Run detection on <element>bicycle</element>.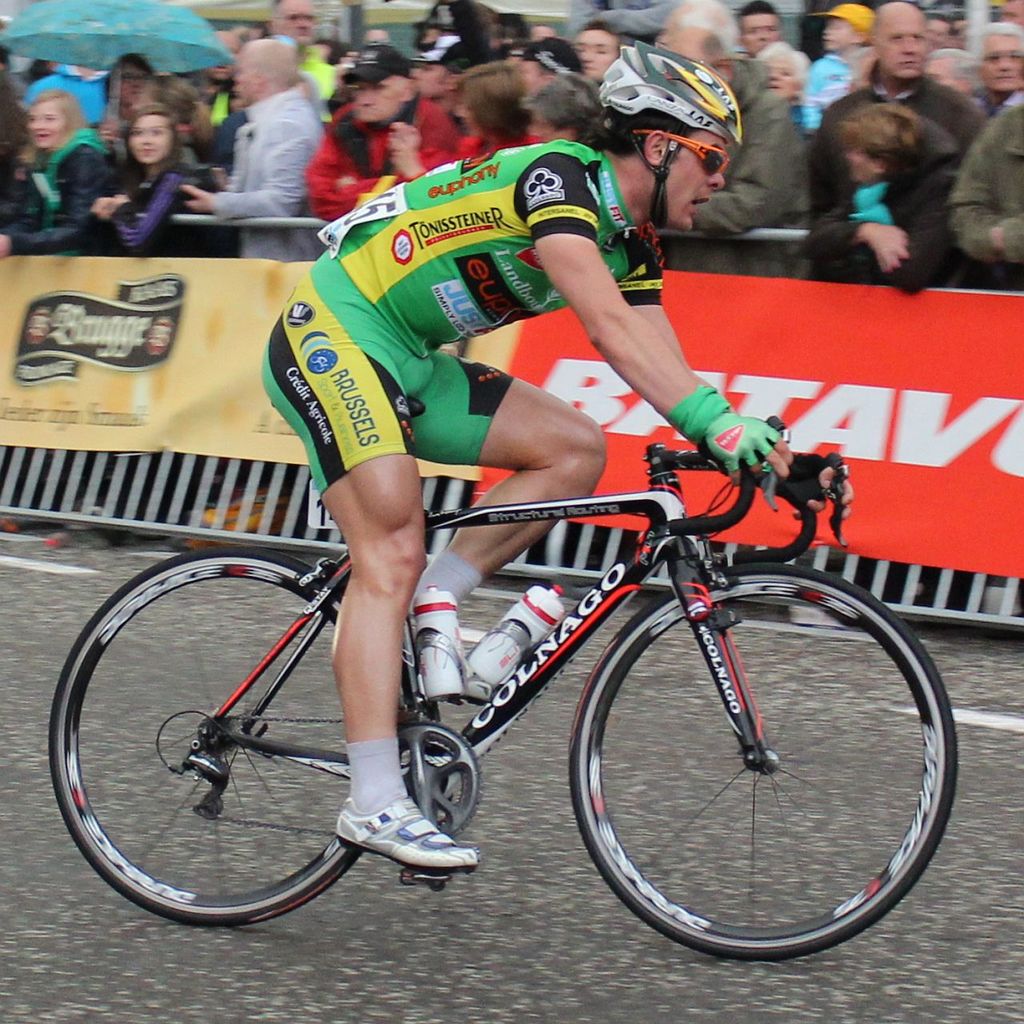
Result: [46, 386, 965, 966].
